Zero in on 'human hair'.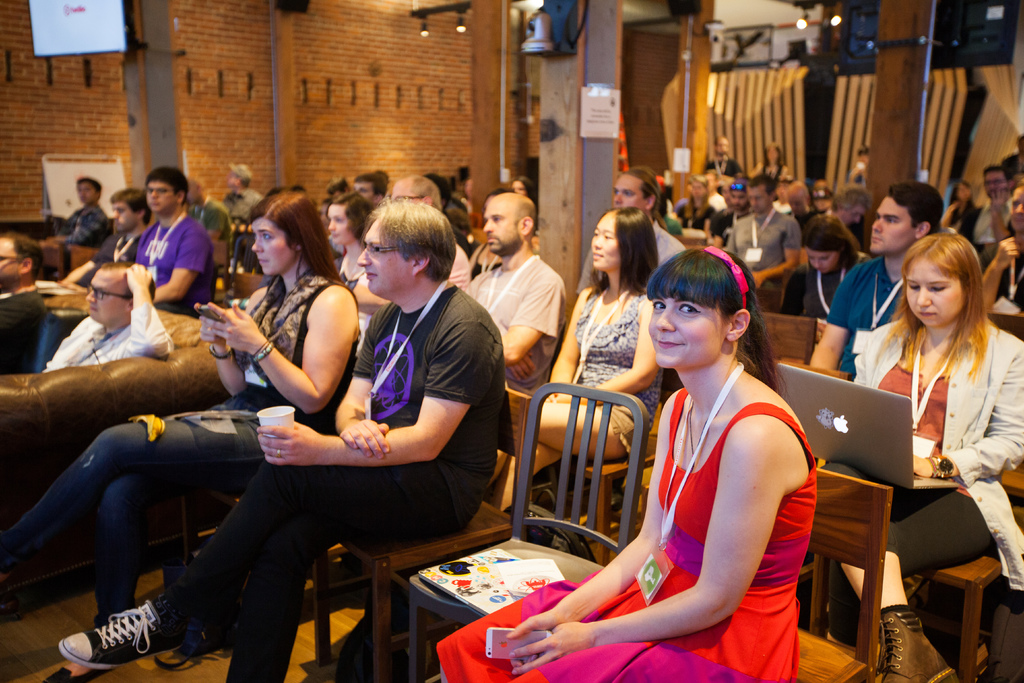
Zeroed in: 621, 169, 665, 208.
